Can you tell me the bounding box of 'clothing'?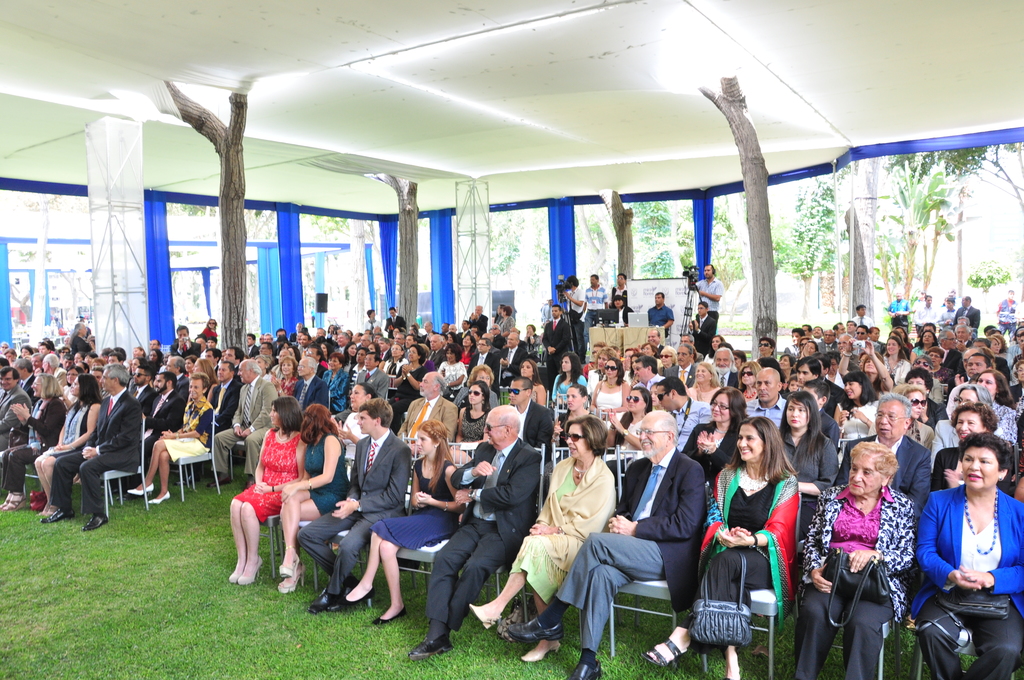
pyautogui.locateOnScreen(878, 340, 884, 350).
